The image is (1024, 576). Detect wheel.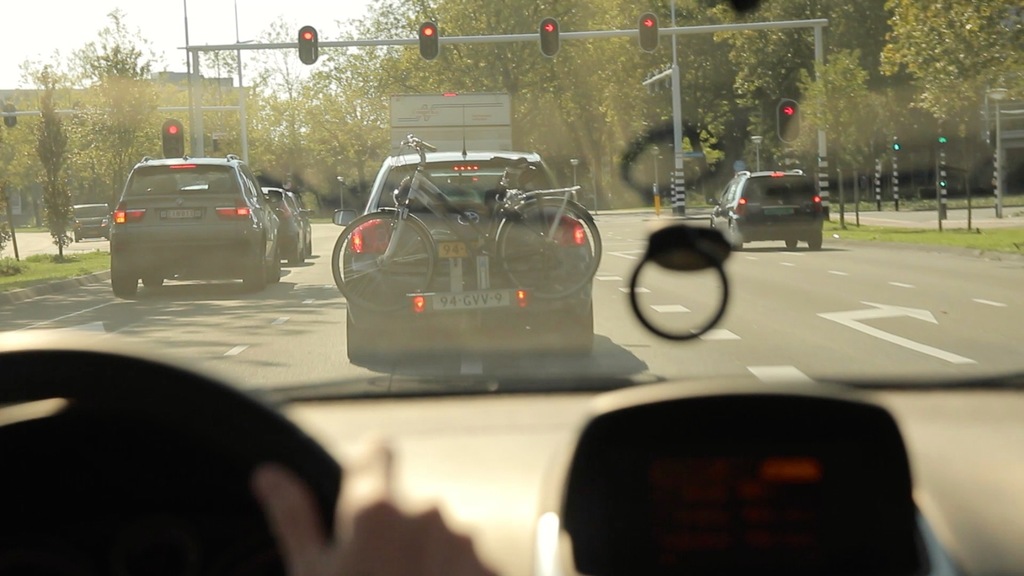
Detection: BBox(333, 212, 438, 314).
